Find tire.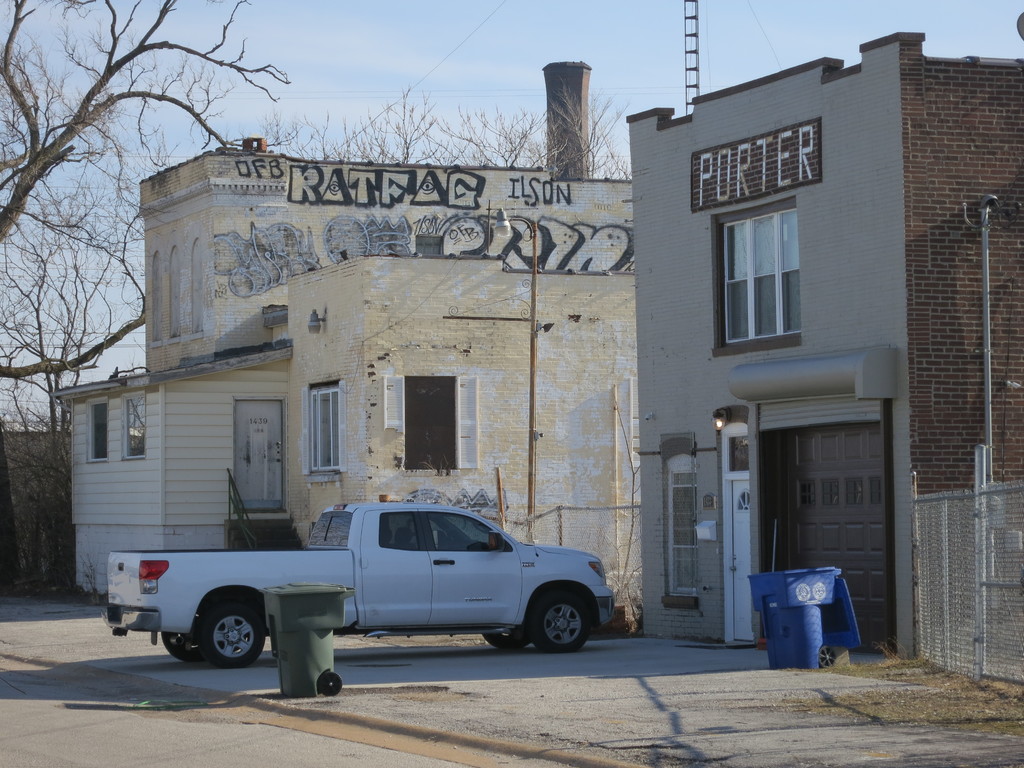
[526,593,593,651].
